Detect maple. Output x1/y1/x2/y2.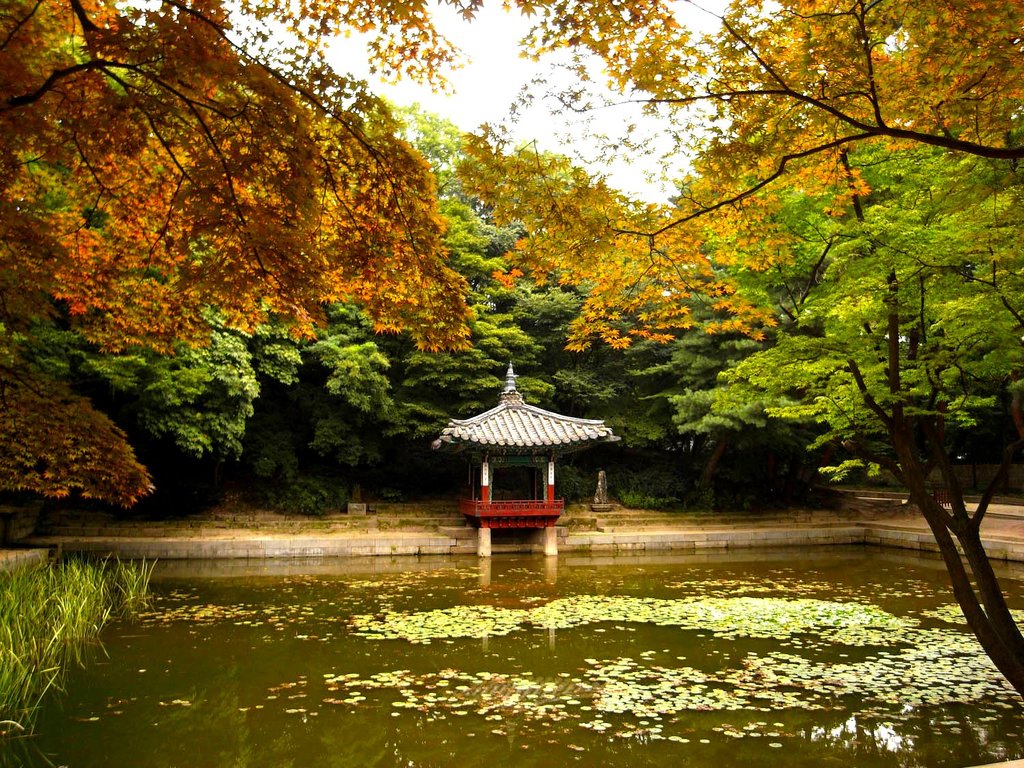
319/100/499/252.
